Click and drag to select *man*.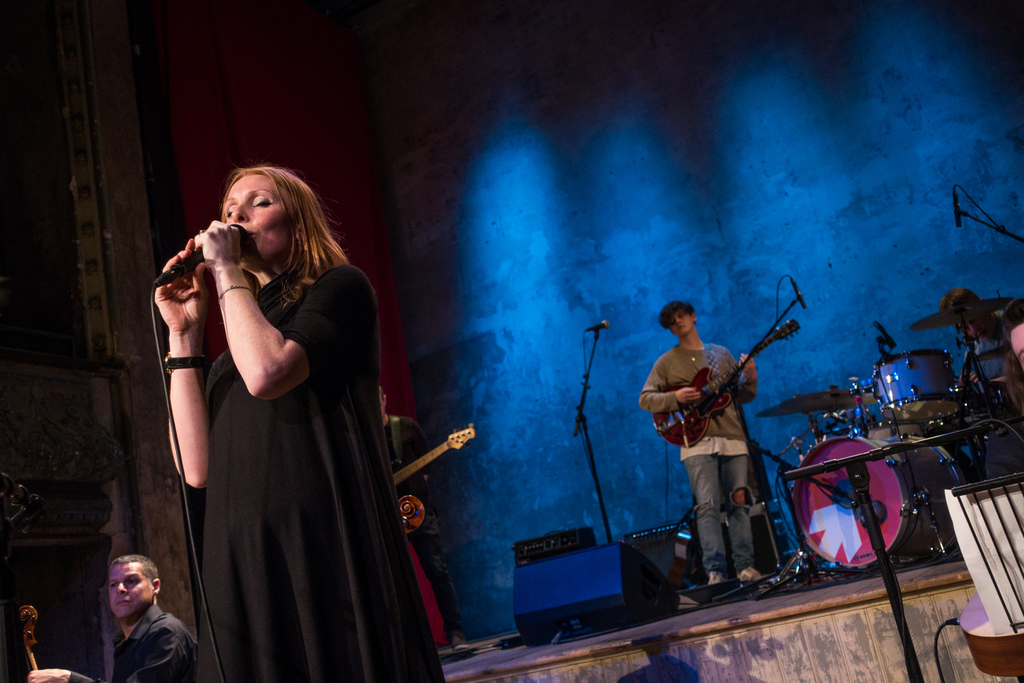
Selection: left=938, top=288, right=1016, bottom=474.
